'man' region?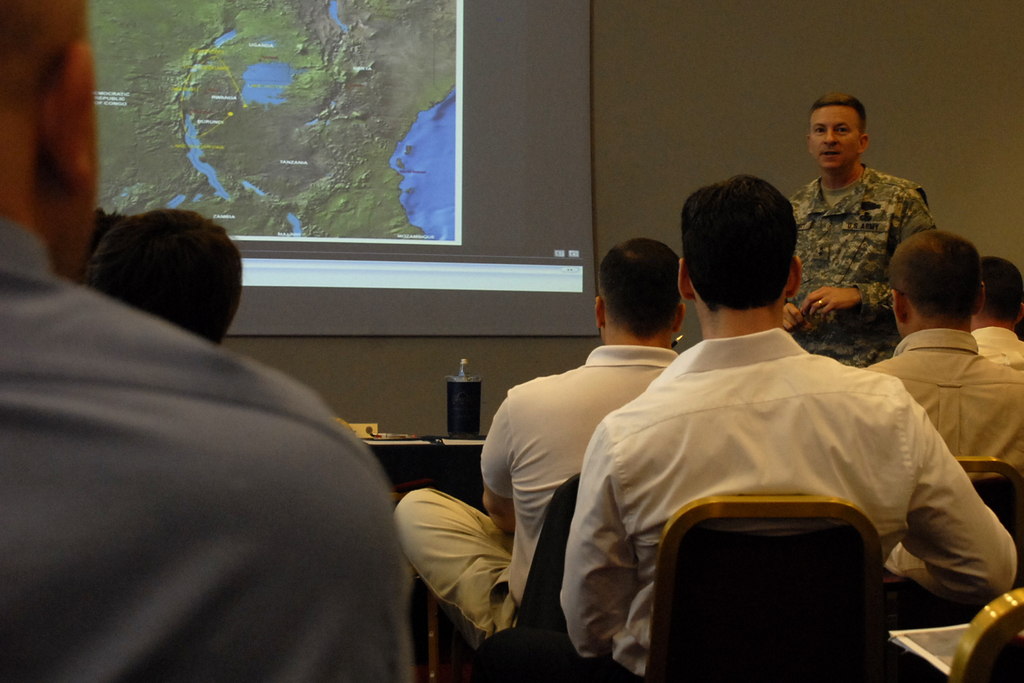
(x1=557, y1=171, x2=1016, y2=682)
